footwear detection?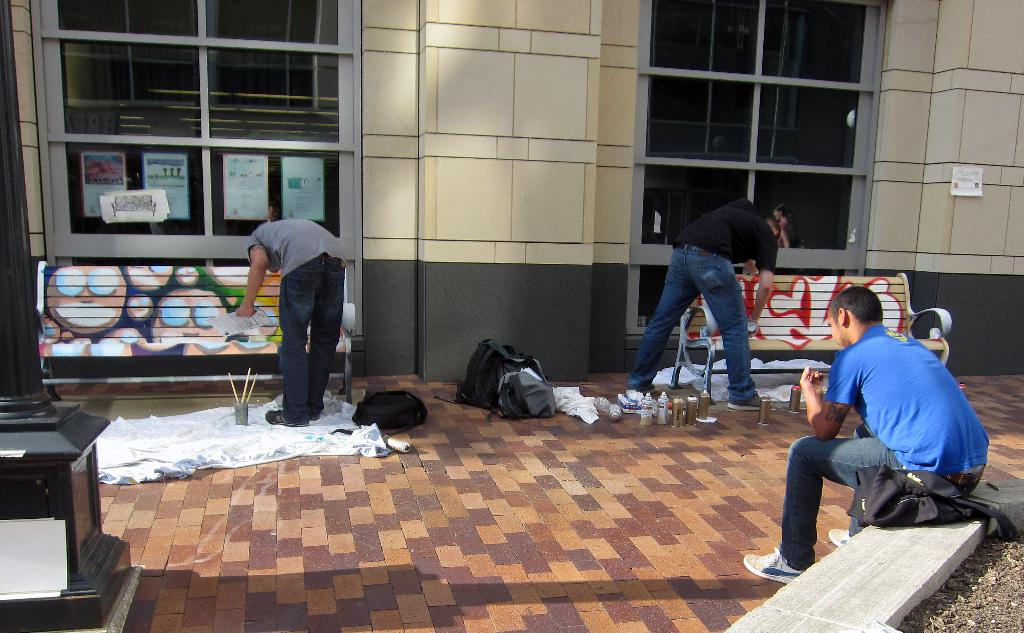
<region>266, 410, 304, 426</region>
